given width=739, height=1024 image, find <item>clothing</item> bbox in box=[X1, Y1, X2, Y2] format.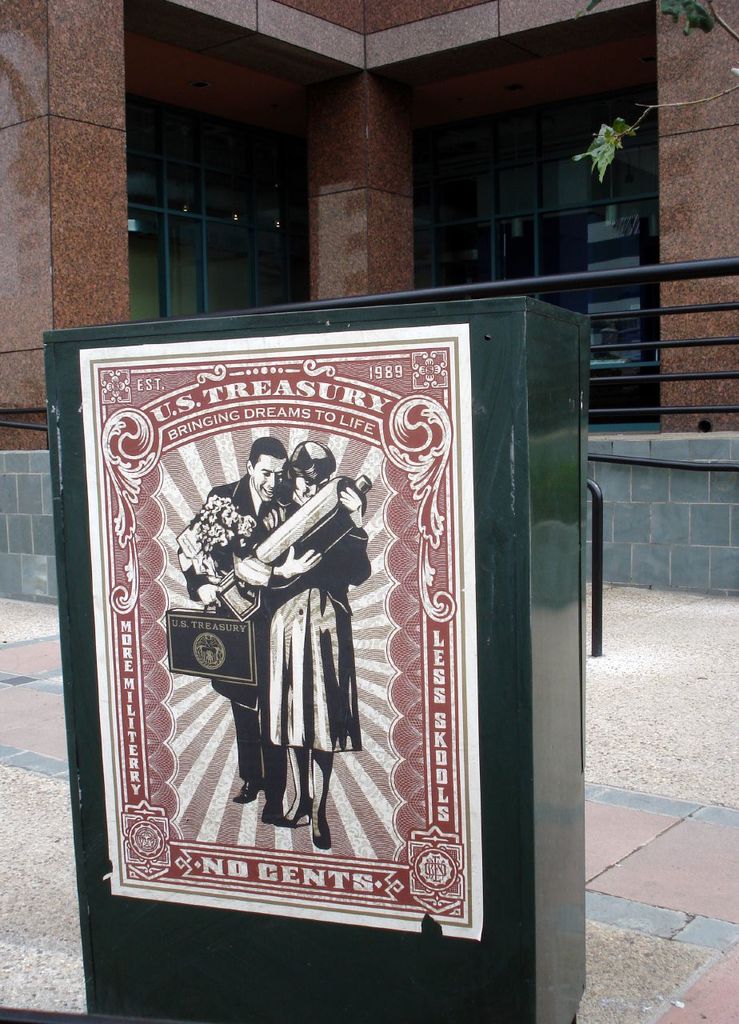
box=[179, 466, 276, 808].
